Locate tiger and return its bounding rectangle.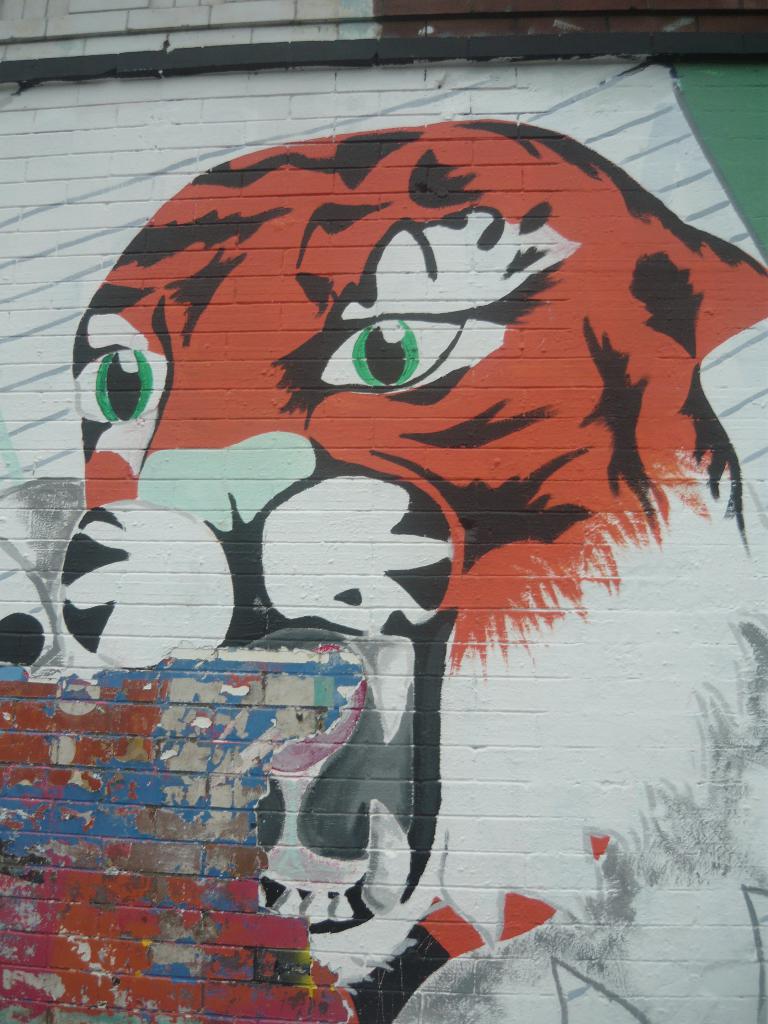
(61,118,767,988).
